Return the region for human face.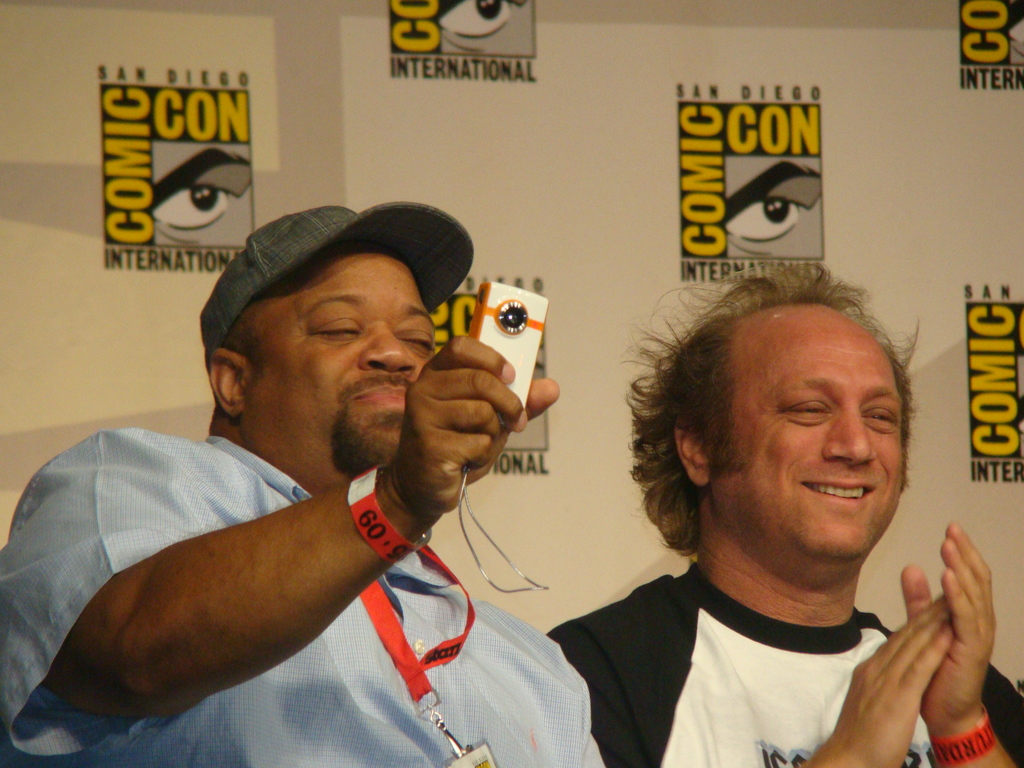
bbox(245, 253, 444, 472).
